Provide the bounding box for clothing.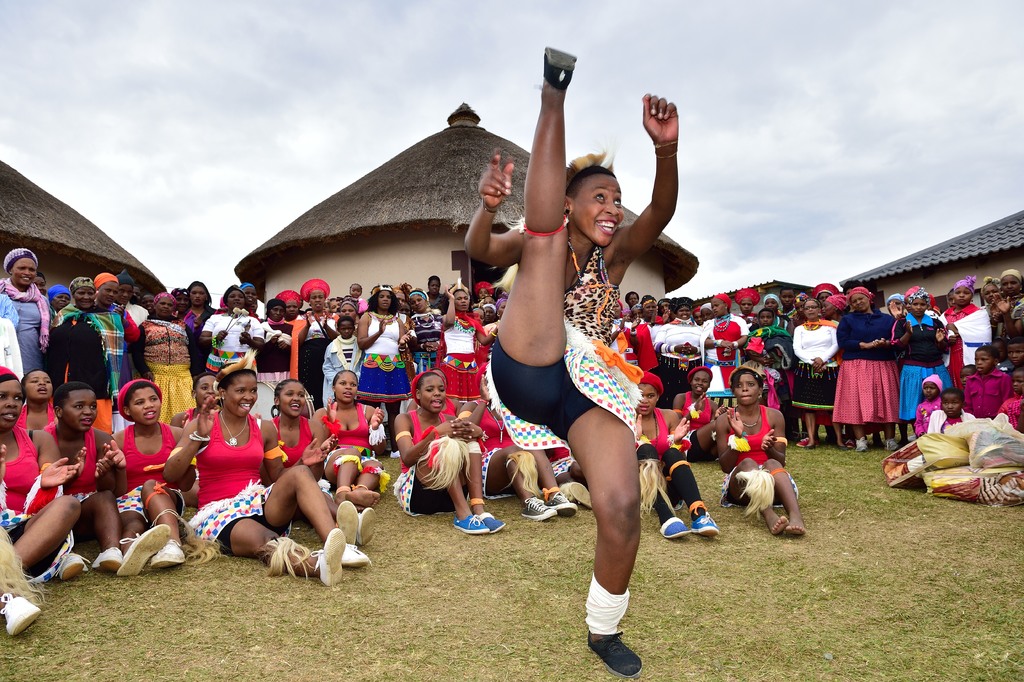
{"x1": 638, "y1": 403, "x2": 724, "y2": 534}.
